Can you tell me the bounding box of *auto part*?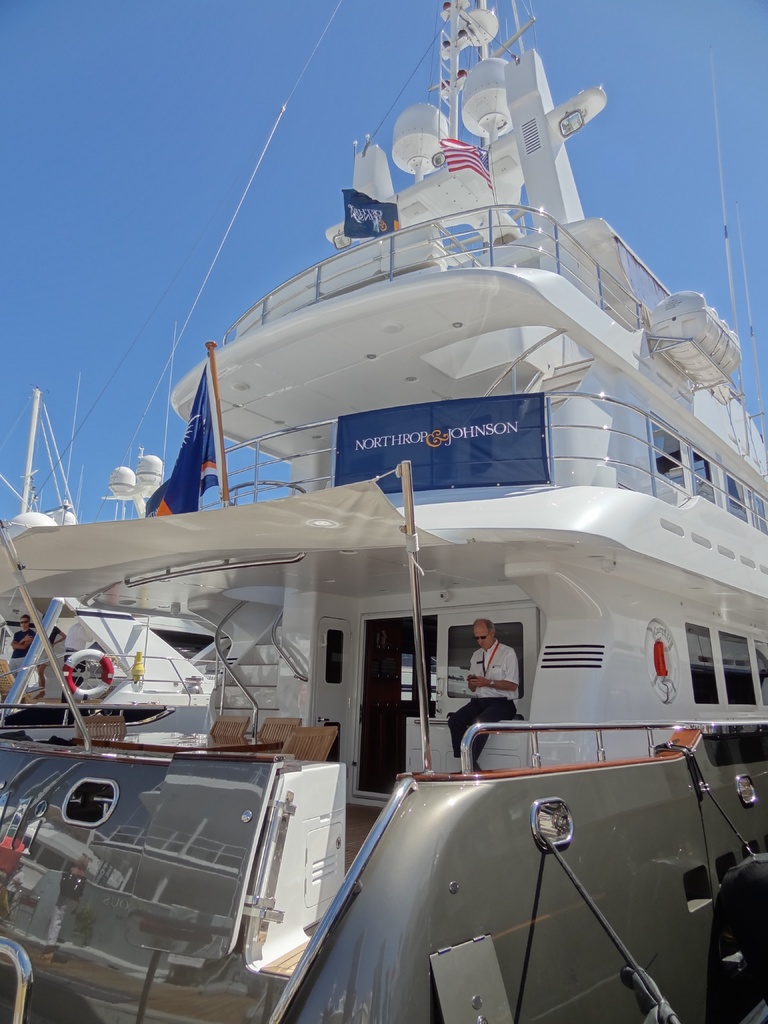
0:524:90:755.
